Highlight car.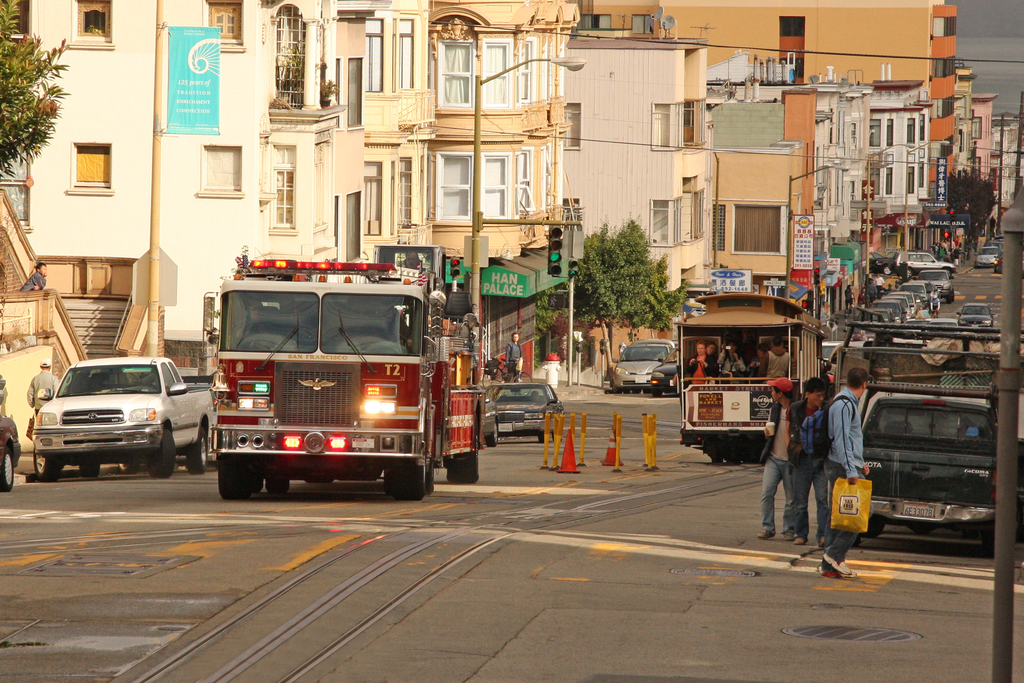
Highlighted region: box=[904, 277, 932, 305].
